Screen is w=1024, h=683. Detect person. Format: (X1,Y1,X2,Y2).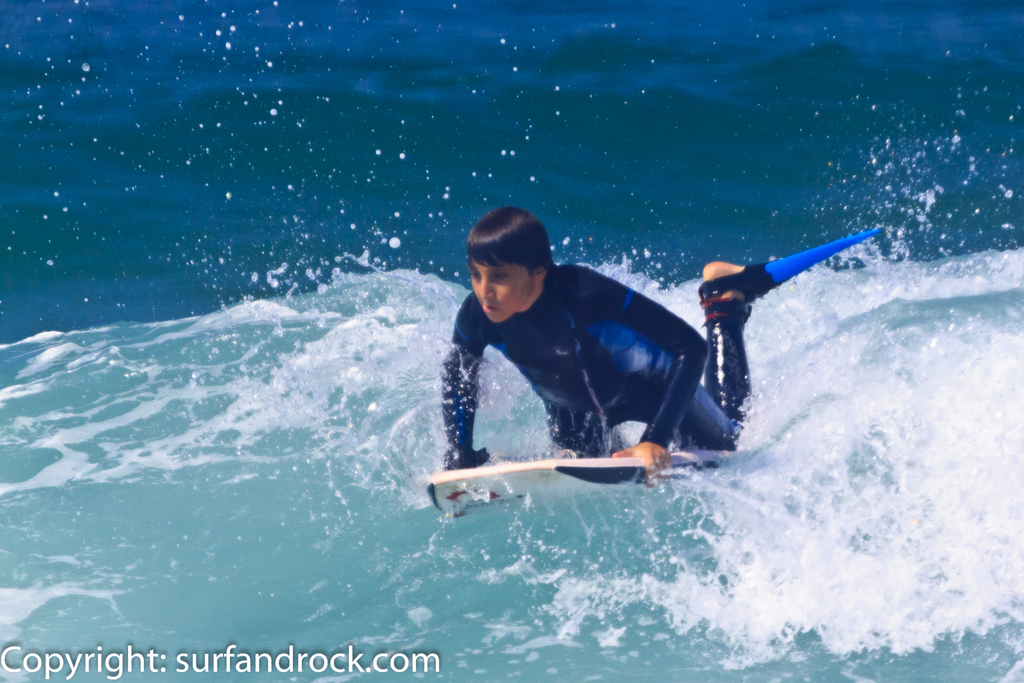
(424,203,822,502).
